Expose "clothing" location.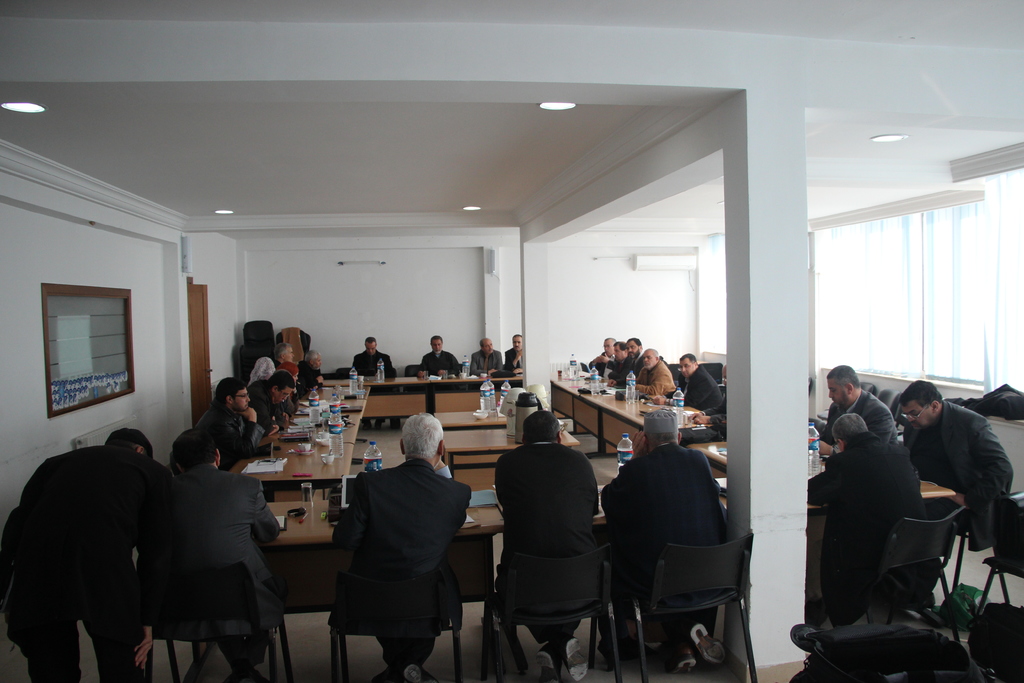
Exposed at rect(604, 354, 632, 382).
